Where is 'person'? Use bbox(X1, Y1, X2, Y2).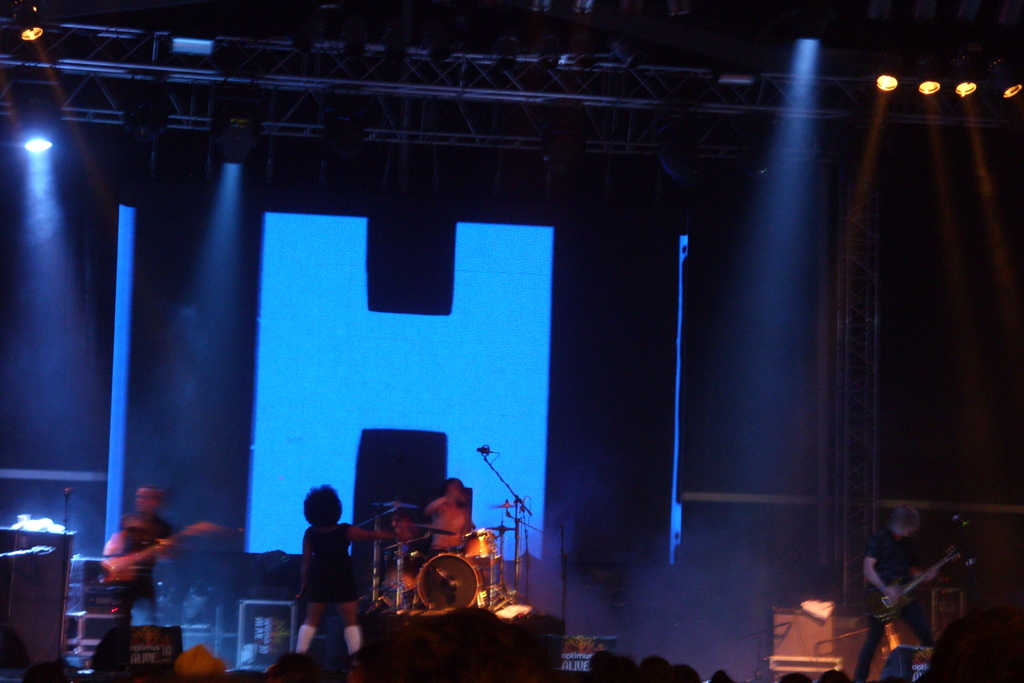
bbox(284, 488, 365, 666).
